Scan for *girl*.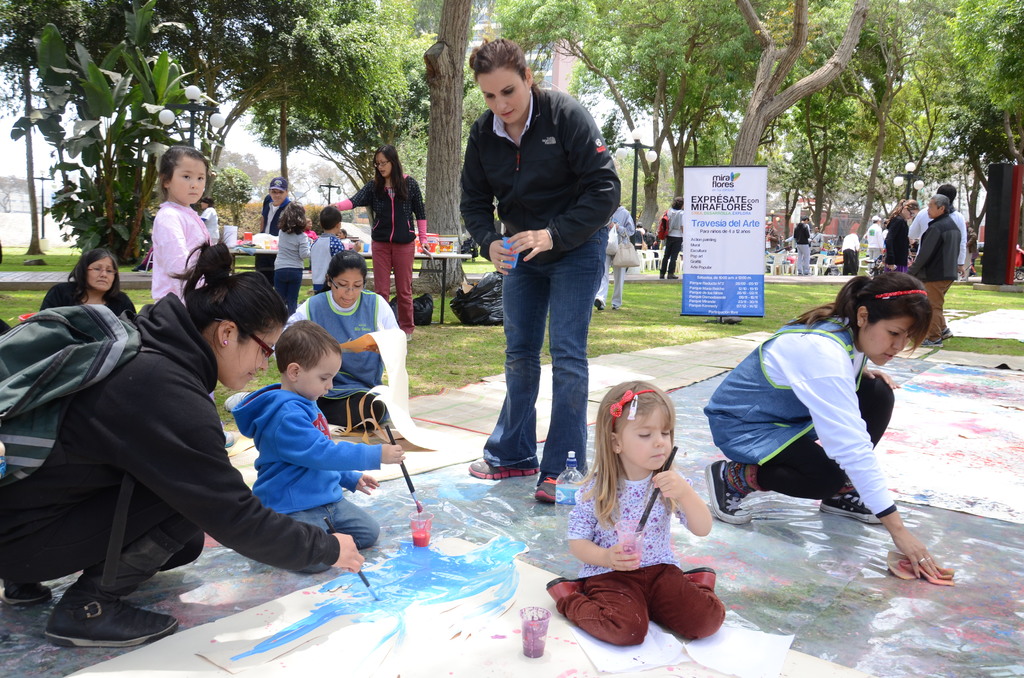
Scan result: [150, 145, 211, 302].
